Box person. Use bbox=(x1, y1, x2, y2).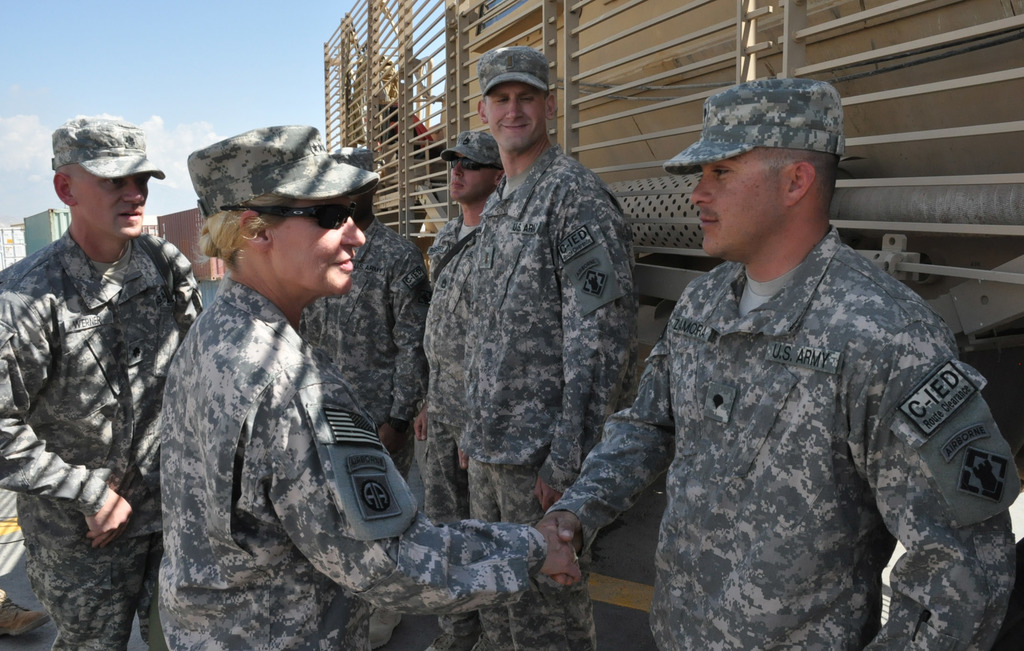
bbox=(404, 115, 511, 528).
